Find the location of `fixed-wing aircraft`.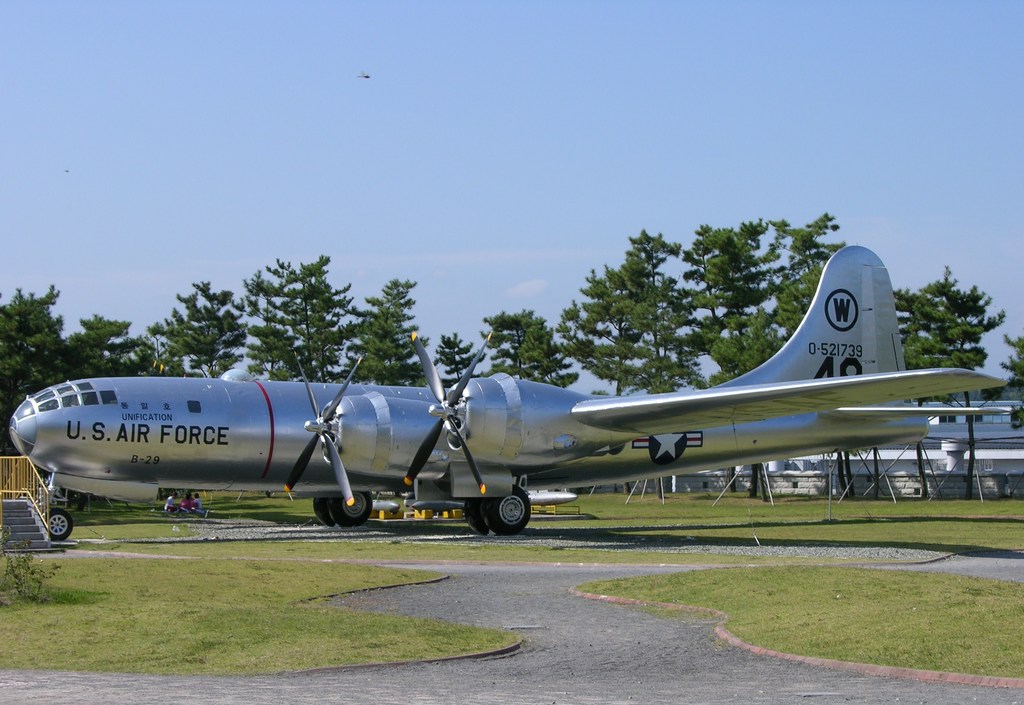
Location: [left=9, top=243, right=1014, bottom=540].
